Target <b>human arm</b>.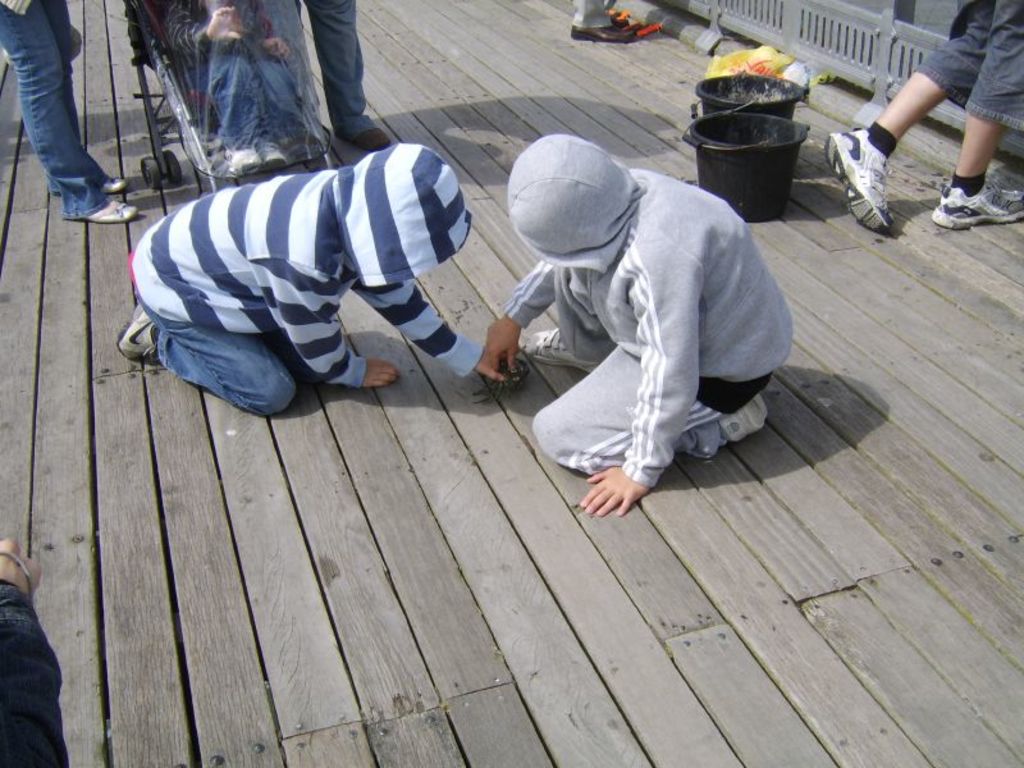
Target region: [476, 257, 557, 378].
